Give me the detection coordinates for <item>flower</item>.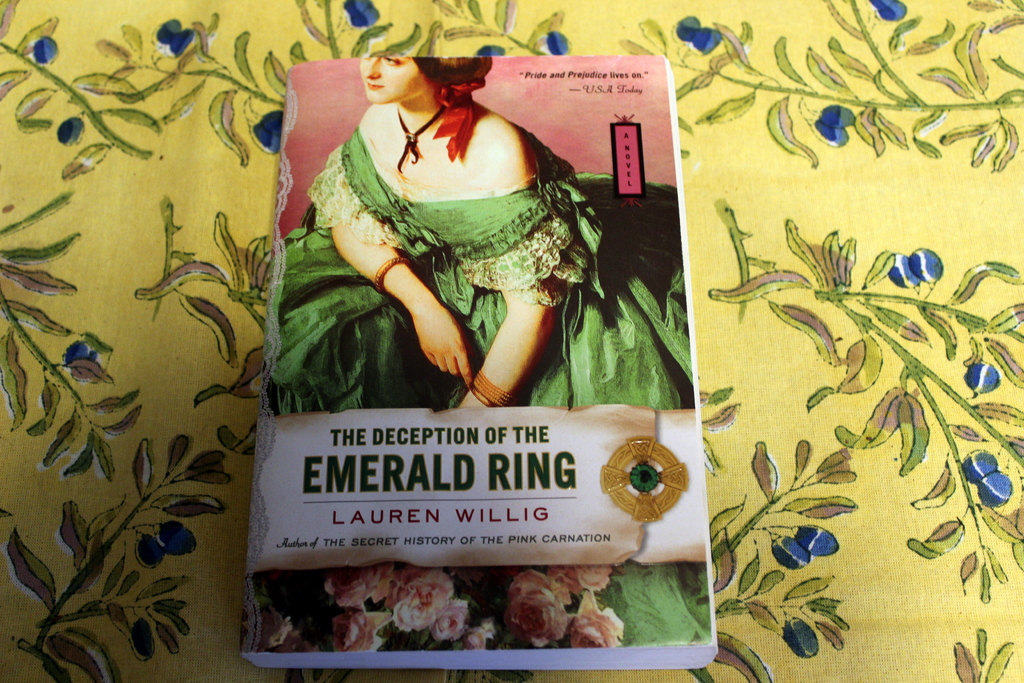
bbox=(497, 584, 591, 651).
